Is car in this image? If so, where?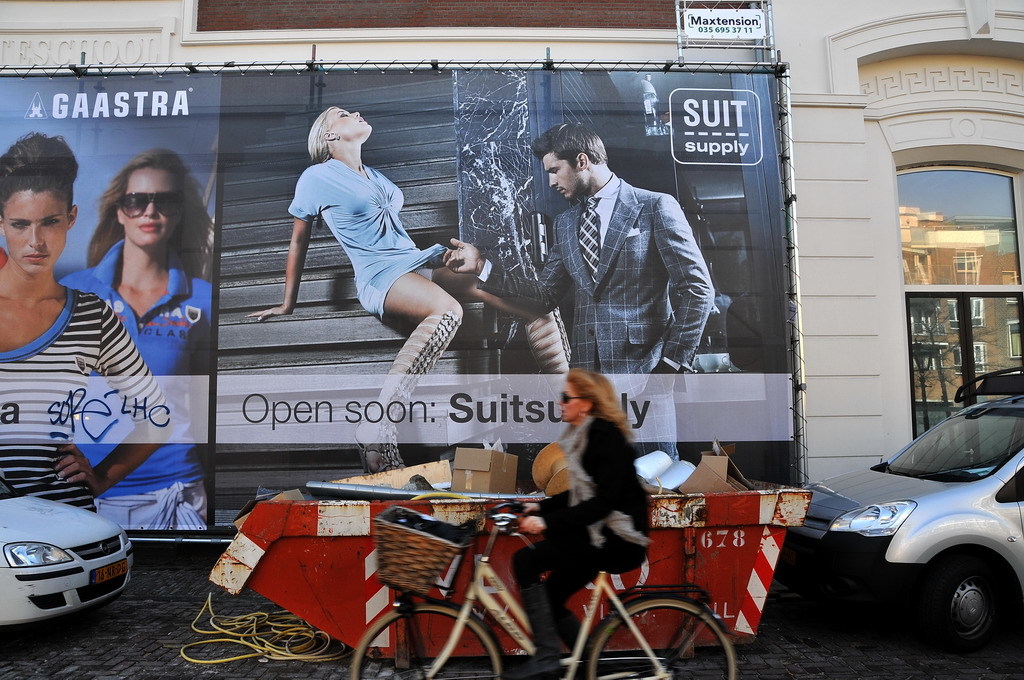
Yes, at rect(6, 490, 134, 629).
